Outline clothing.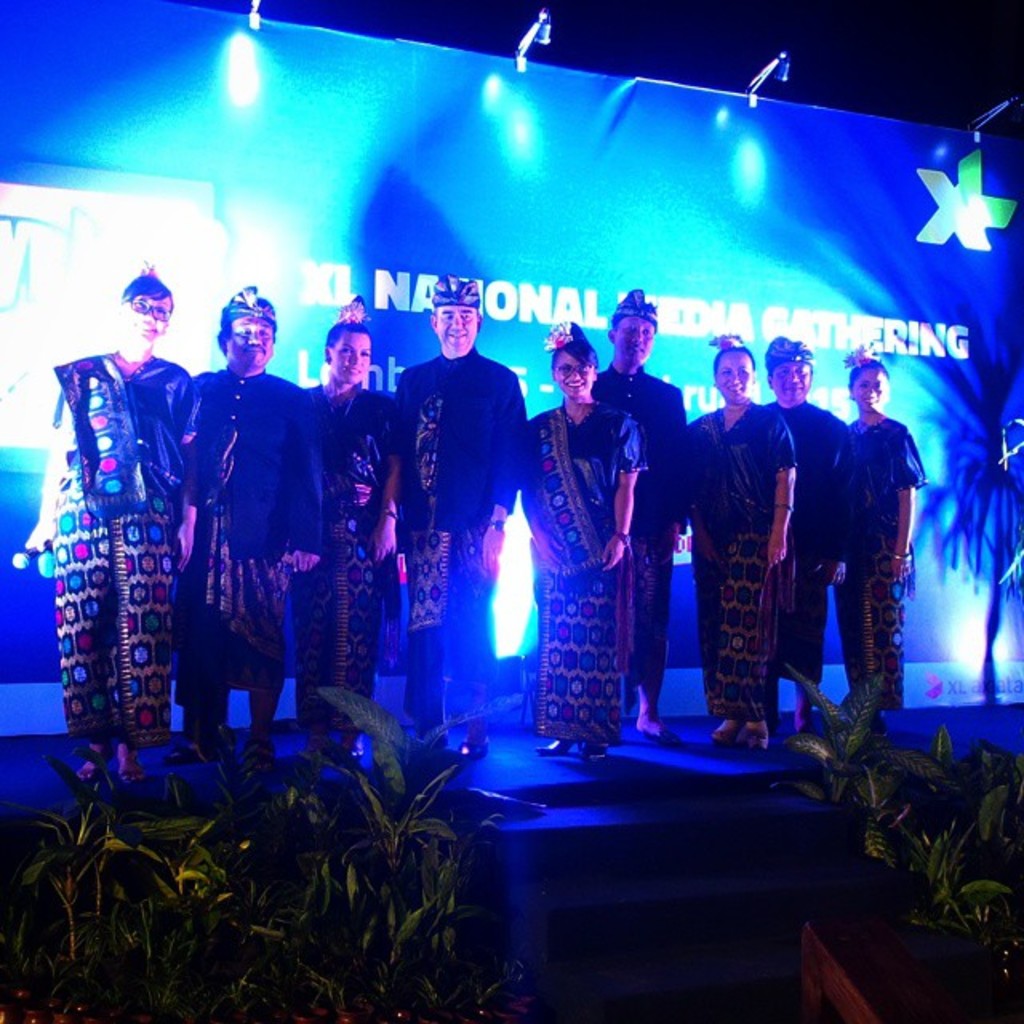
Outline: x1=686, y1=397, x2=798, y2=722.
